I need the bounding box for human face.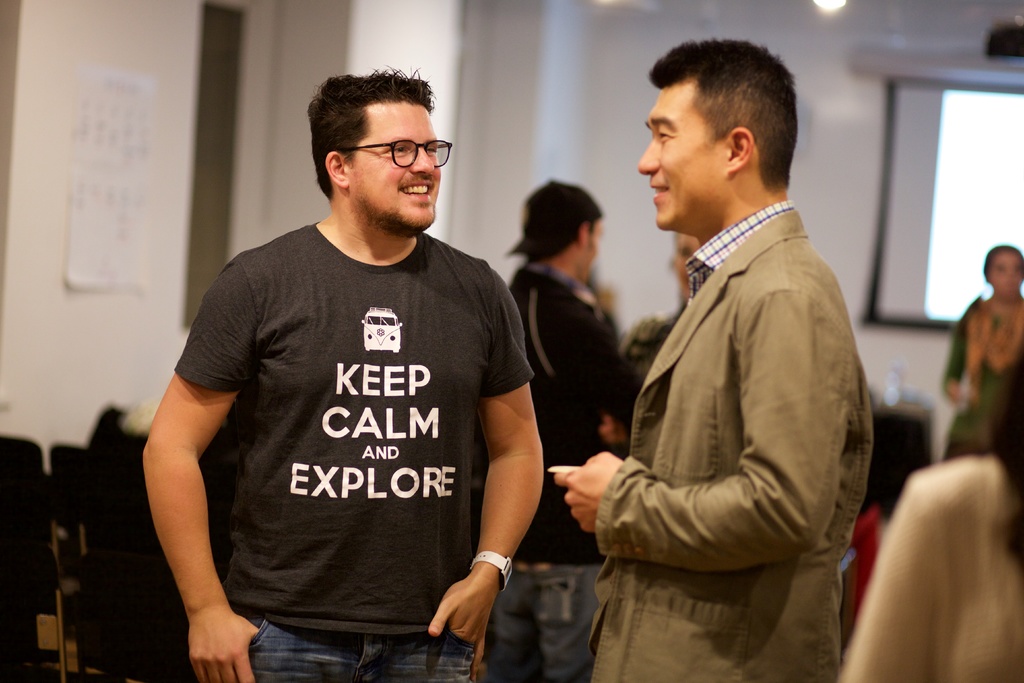
Here it is: 986,246,1023,299.
